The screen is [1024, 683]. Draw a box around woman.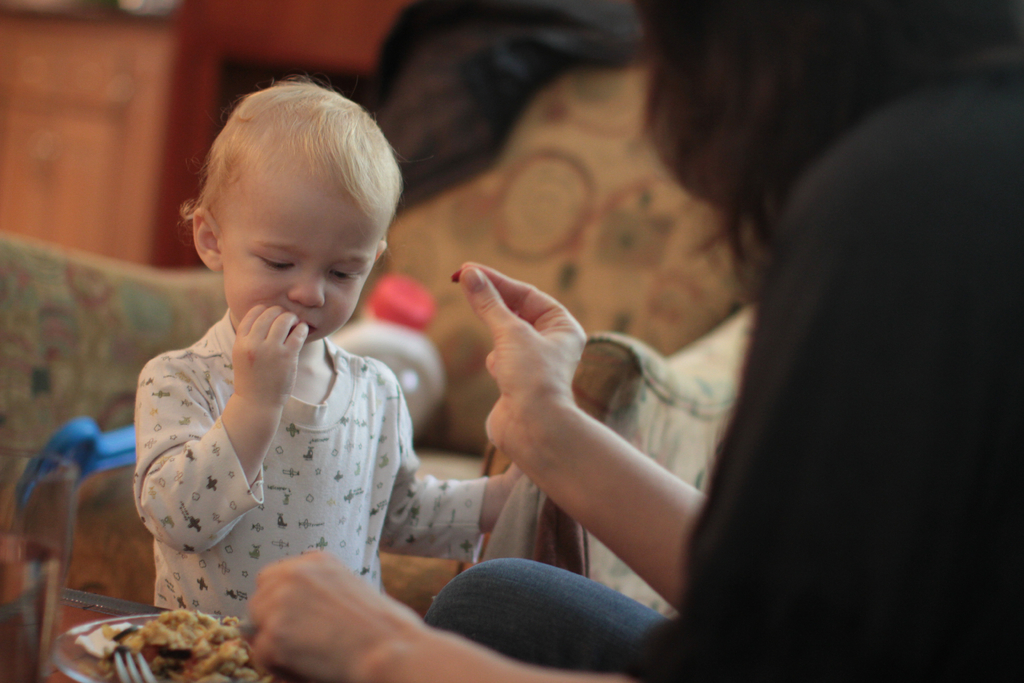
[237,0,1023,682].
